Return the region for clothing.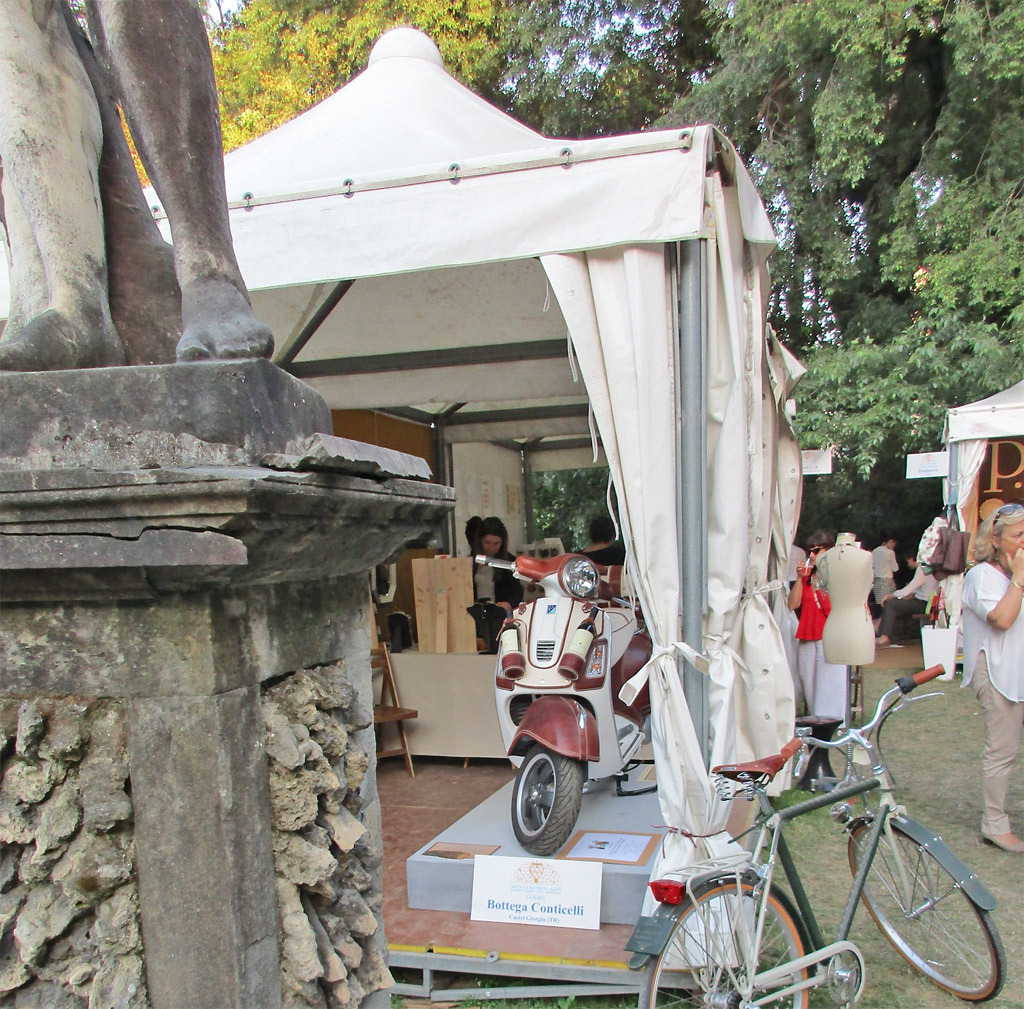
l=874, t=548, r=895, b=618.
